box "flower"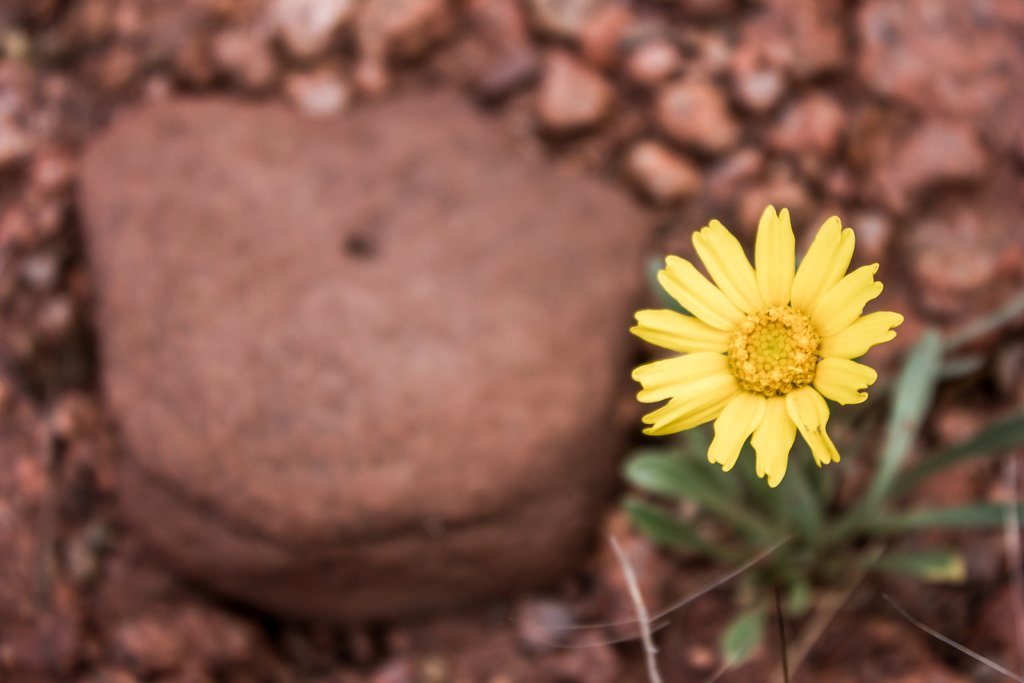
[632, 211, 903, 482]
